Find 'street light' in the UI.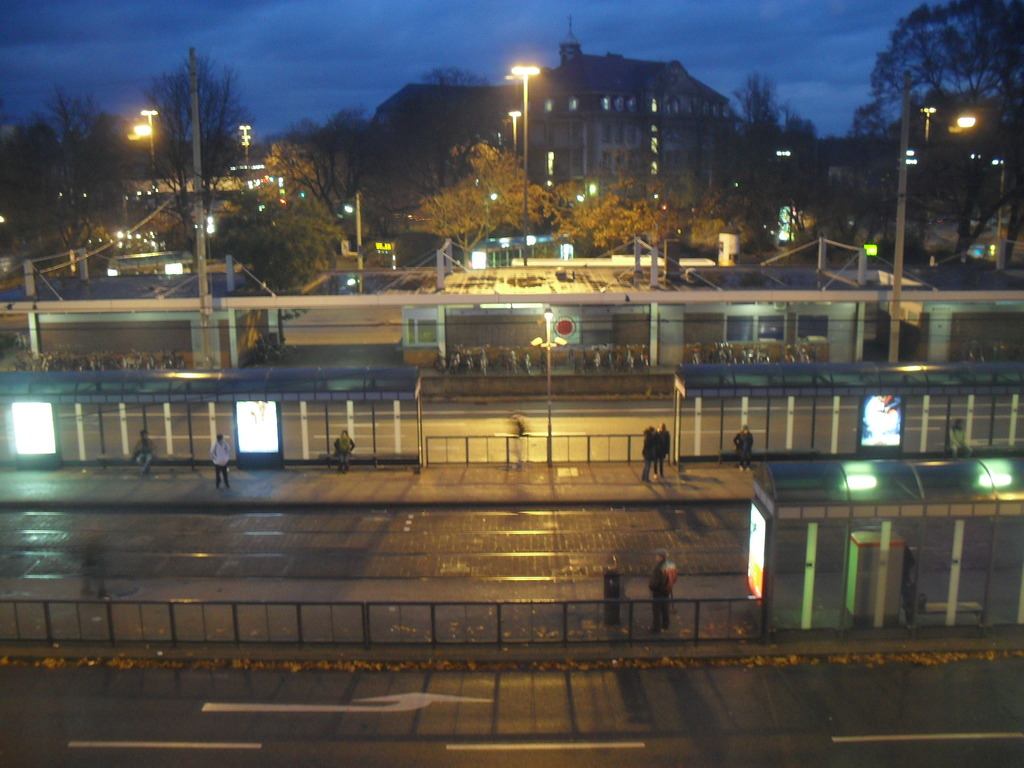
UI element at bbox=[501, 63, 543, 186].
